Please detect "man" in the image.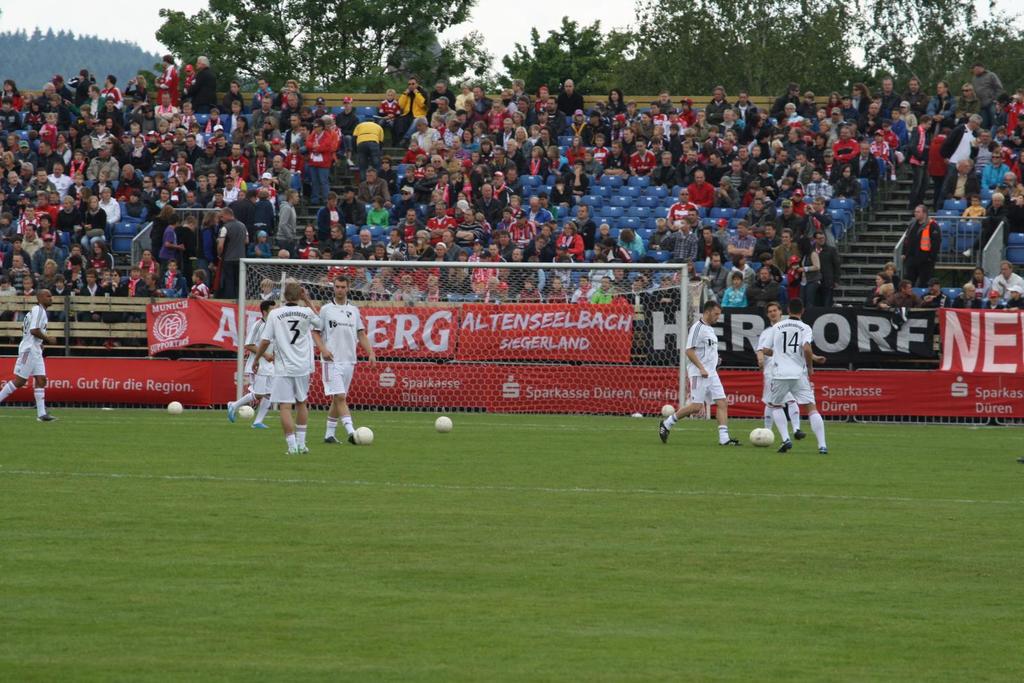
<bbox>661, 303, 741, 445</bbox>.
